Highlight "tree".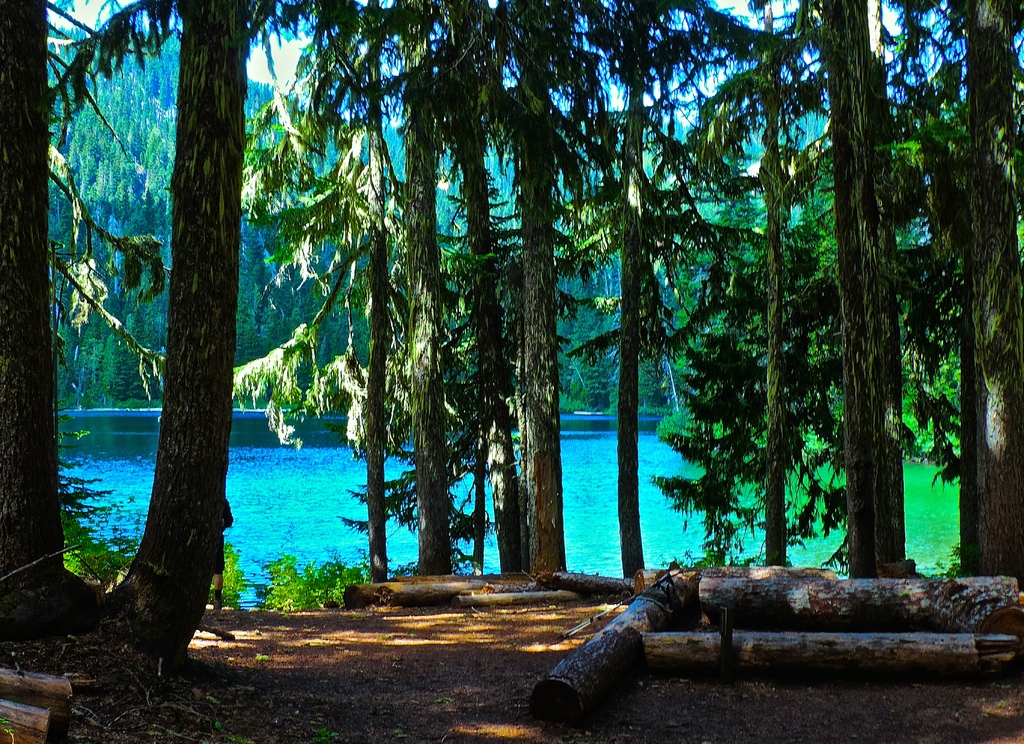
Highlighted region: bbox=[102, 0, 252, 663].
